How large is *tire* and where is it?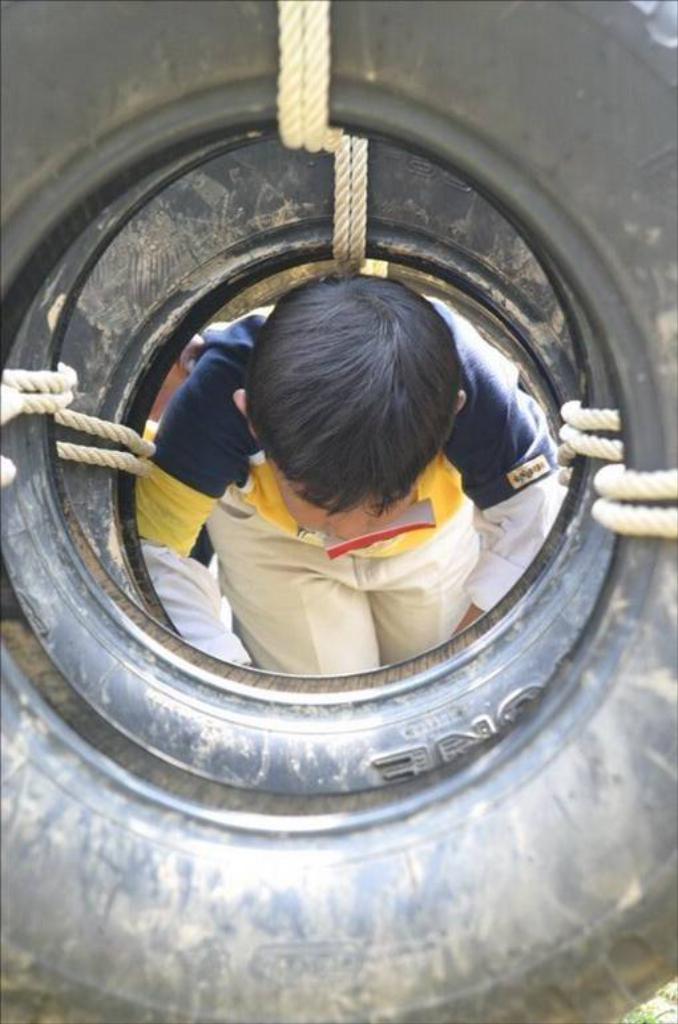
Bounding box: bbox=(0, 0, 677, 1023).
